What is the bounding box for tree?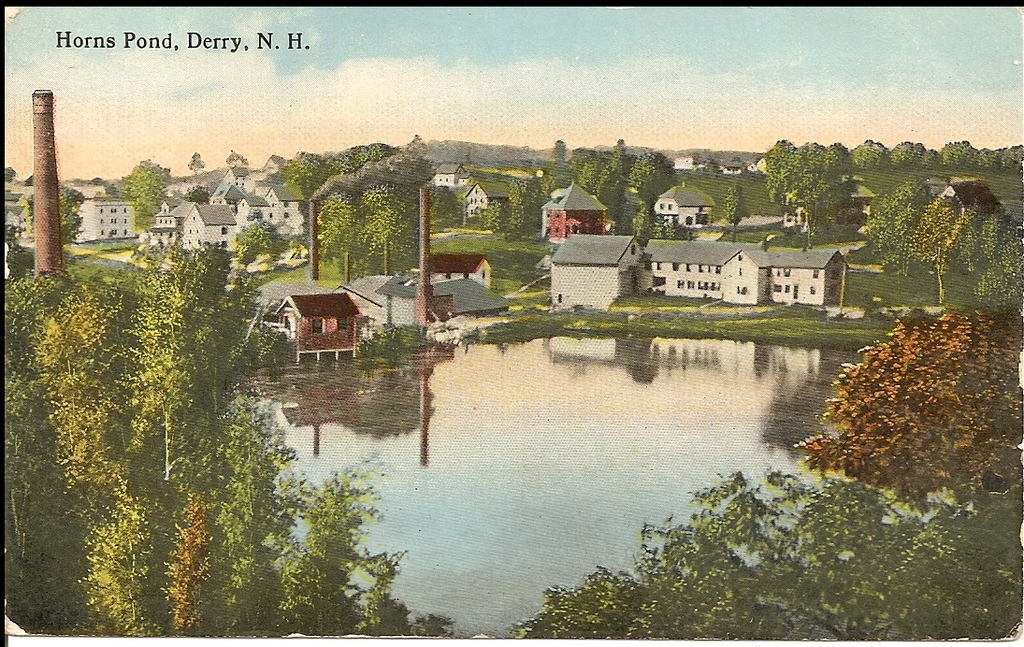
bbox(14, 137, 1023, 646).
